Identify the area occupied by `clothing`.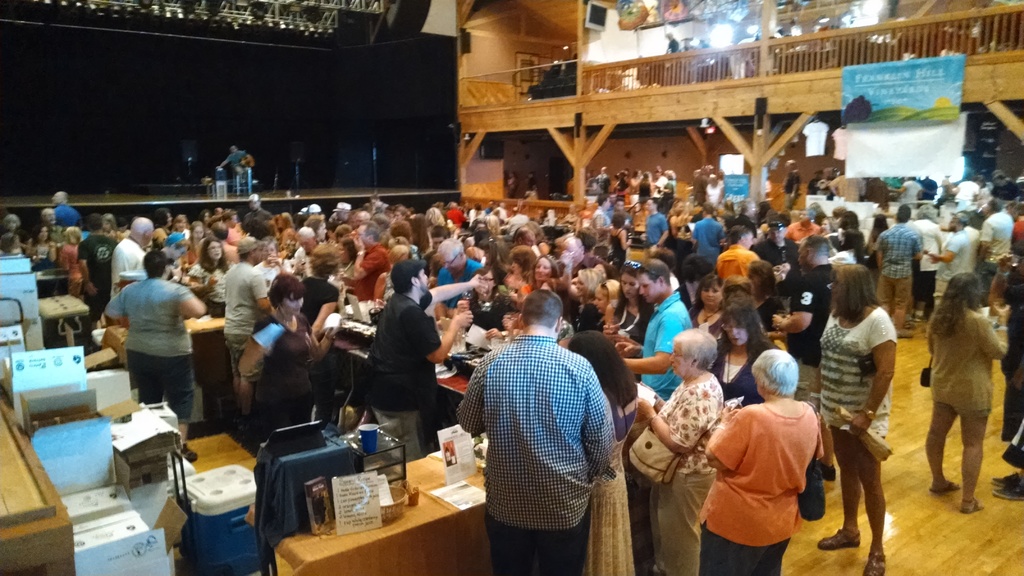
Area: <bbox>360, 288, 442, 456</bbox>.
